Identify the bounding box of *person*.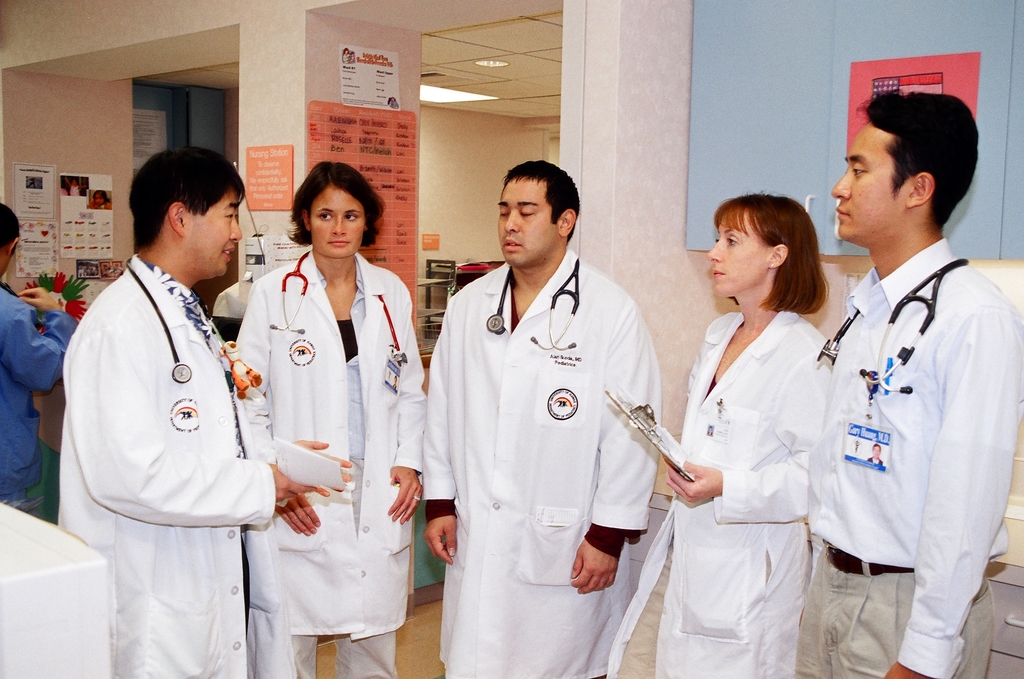
pyautogui.locateOnScreen(66, 178, 88, 195).
